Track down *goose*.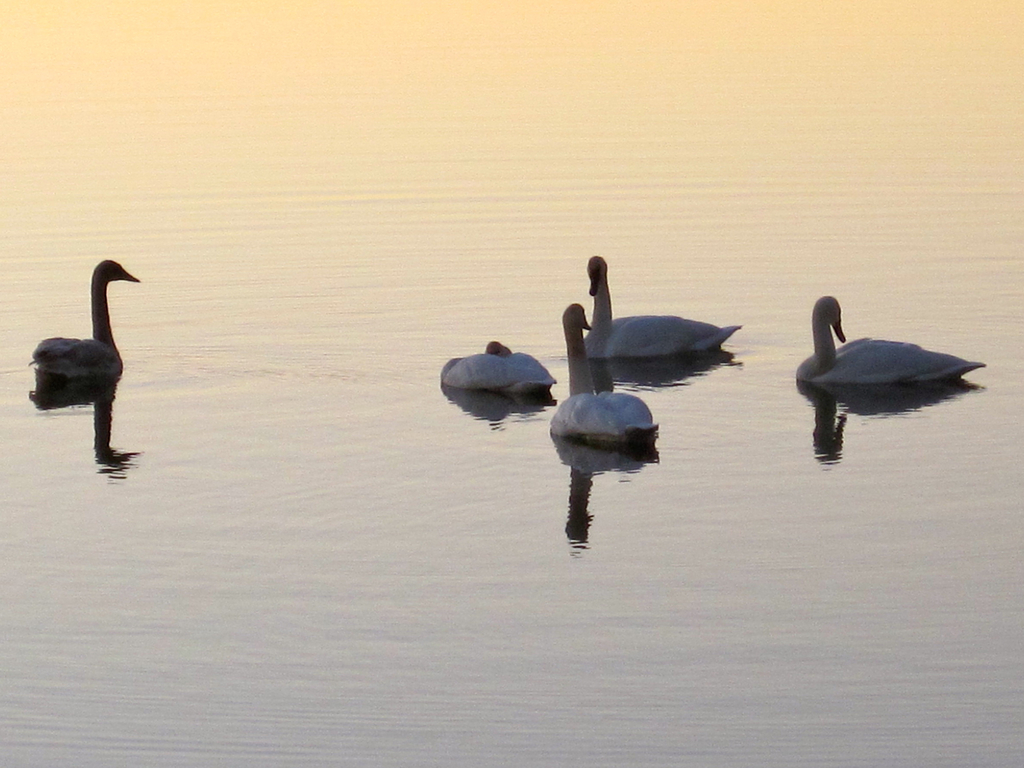
Tracked to <bbox>19, 249, 150, 440</bbox>.
